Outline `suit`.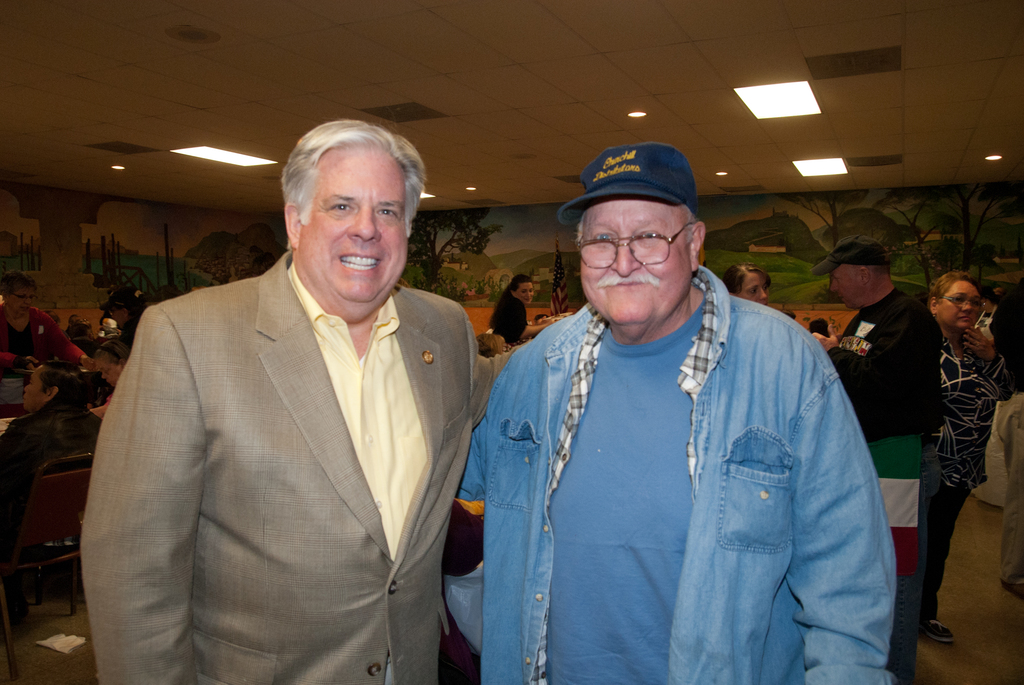
Outline: [74,186,483,672].
